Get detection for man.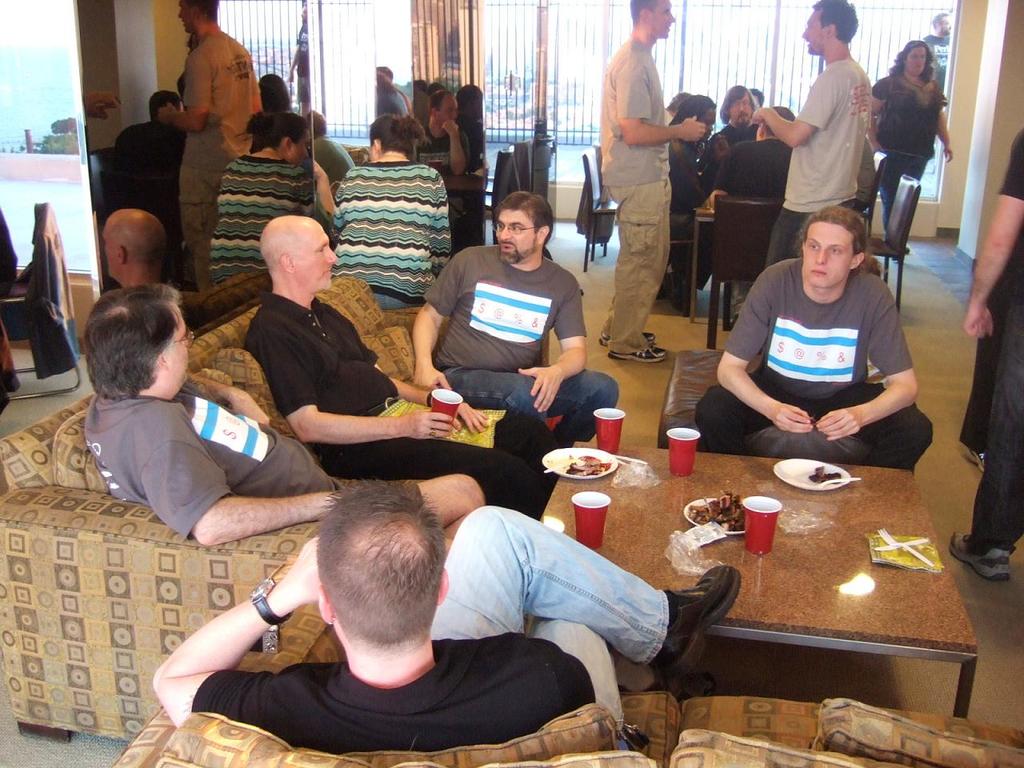
Detection: crop(664, 91, 687, 118).
